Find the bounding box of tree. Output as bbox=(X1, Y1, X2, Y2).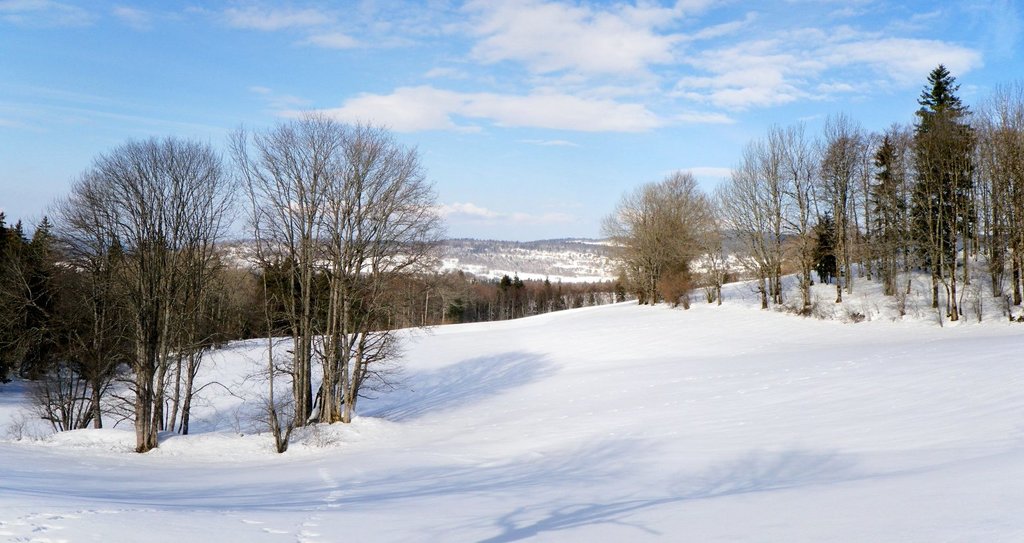
bbox=(708, 128, 791, 307).
